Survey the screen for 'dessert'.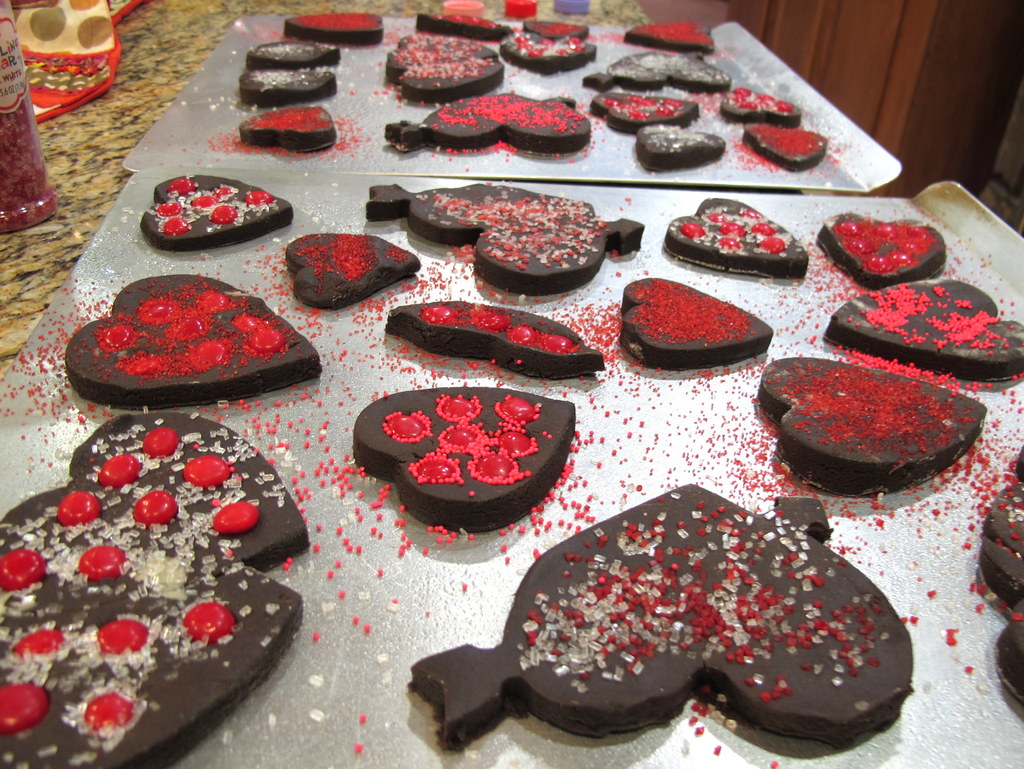
Survey found: (823,279,1023,386).
